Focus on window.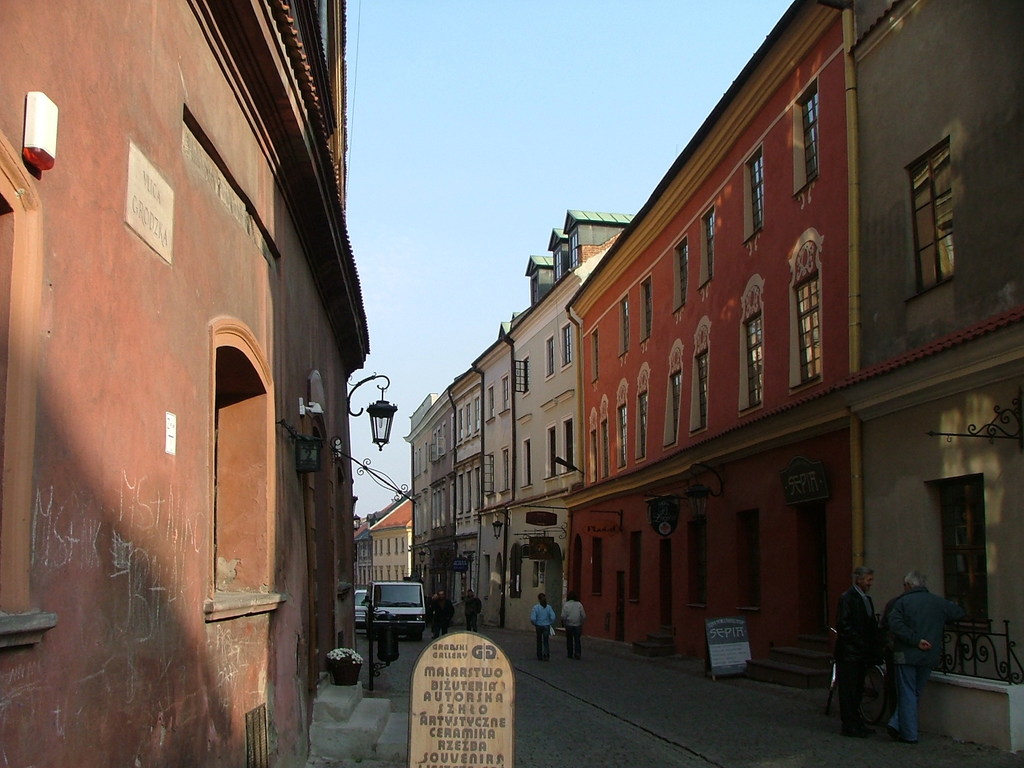
Focused at 485:452:493:495.
